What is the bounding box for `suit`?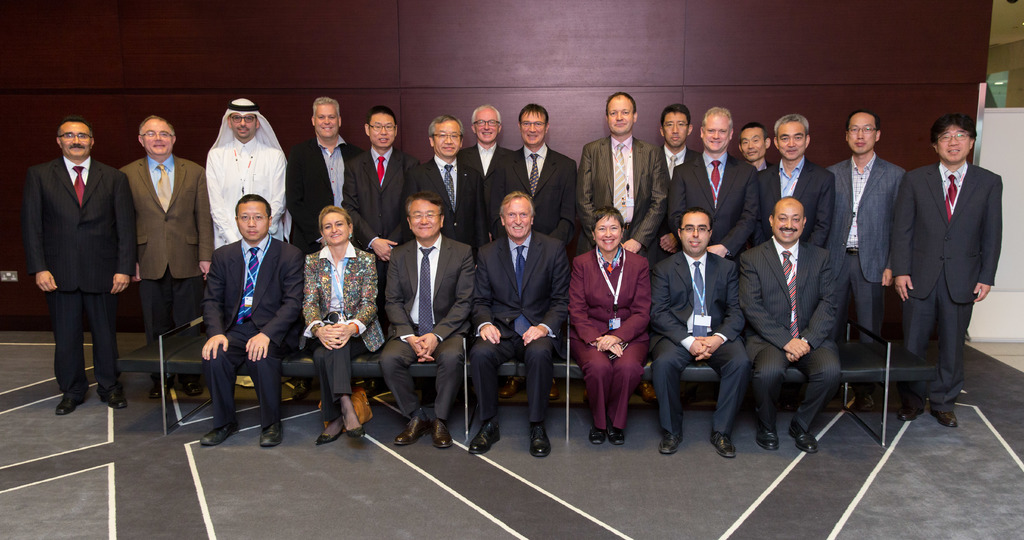
BBox(570, 243, 649, 423).
